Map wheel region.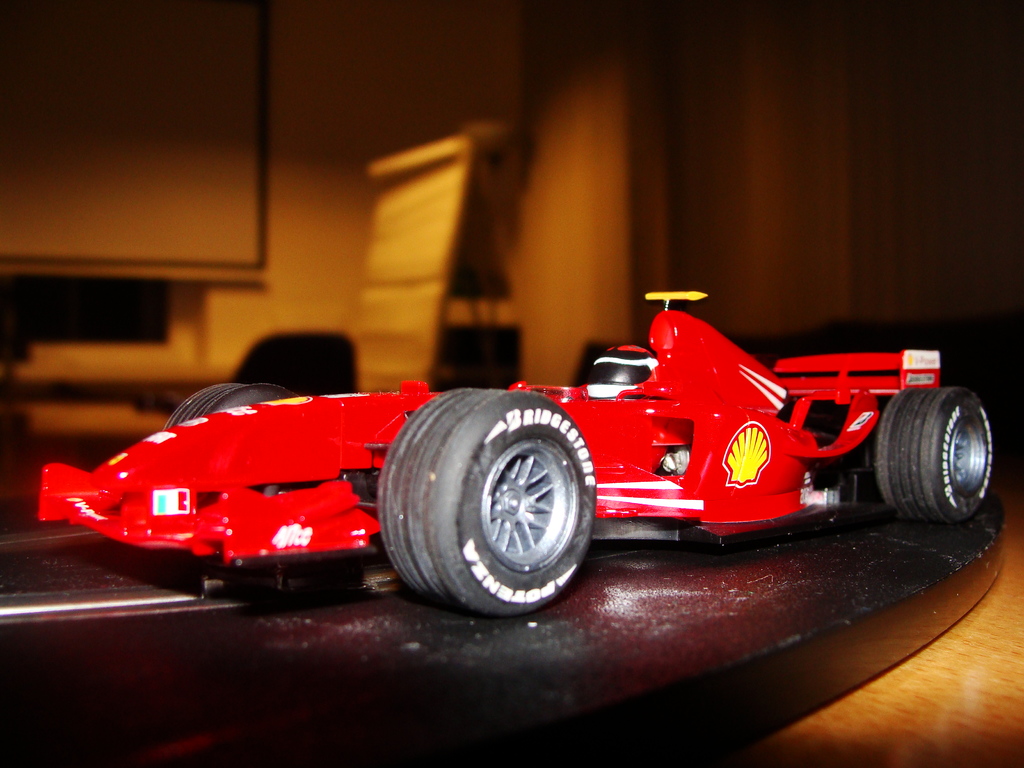
Mapped to pyautogui.locateOnScreen(872, 388, 990, 521).
